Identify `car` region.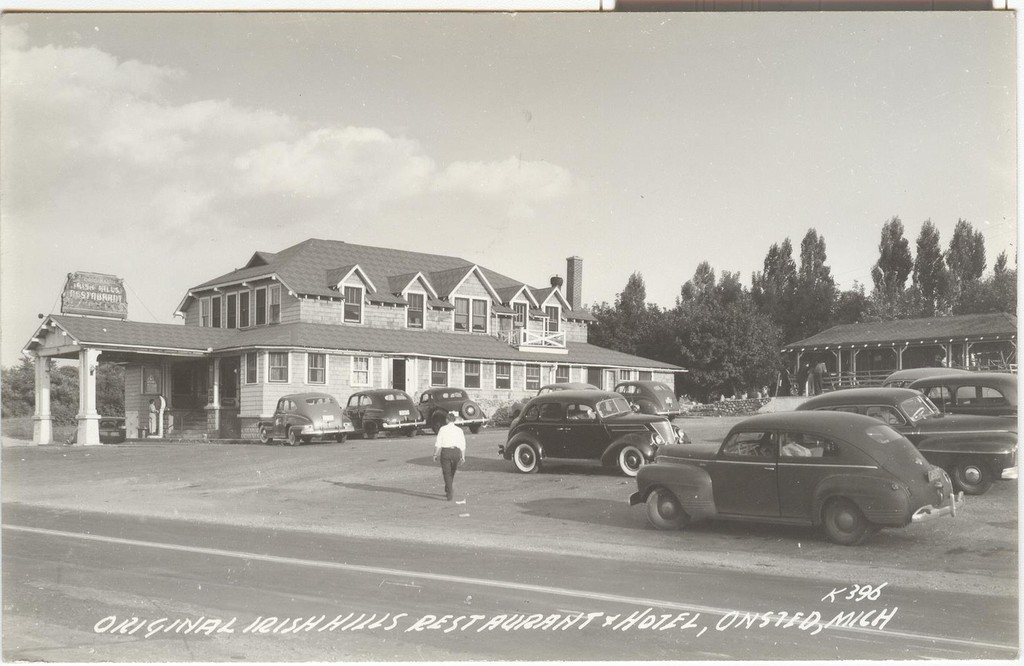
Region: <box>256,388,358,446</box>.
